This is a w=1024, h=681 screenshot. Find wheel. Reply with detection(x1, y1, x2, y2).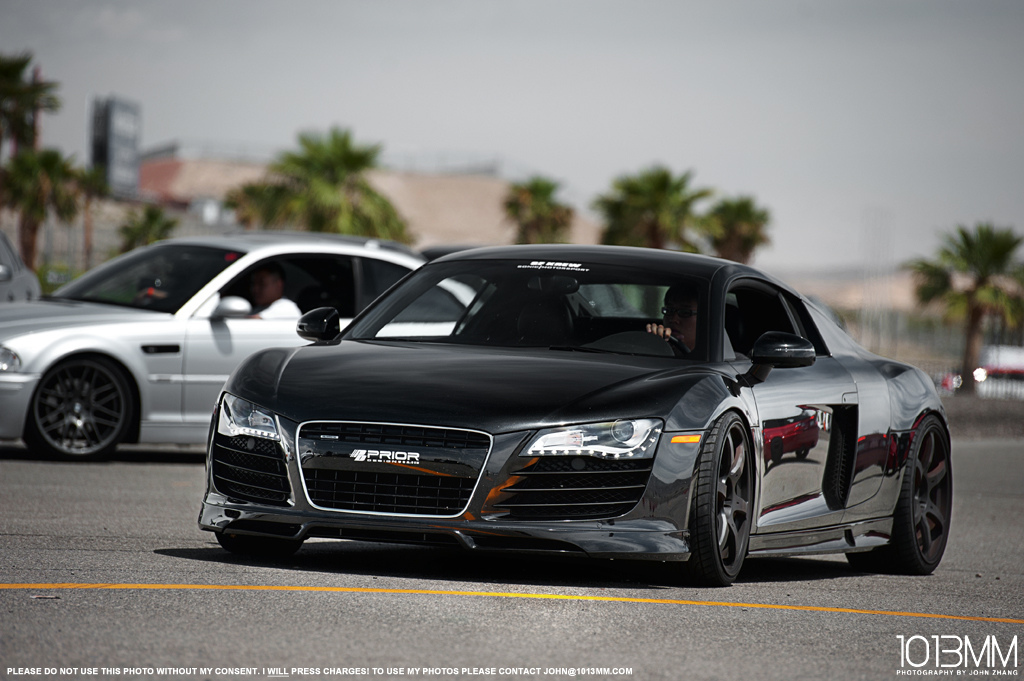
detection(690, 411, 750, 591).
